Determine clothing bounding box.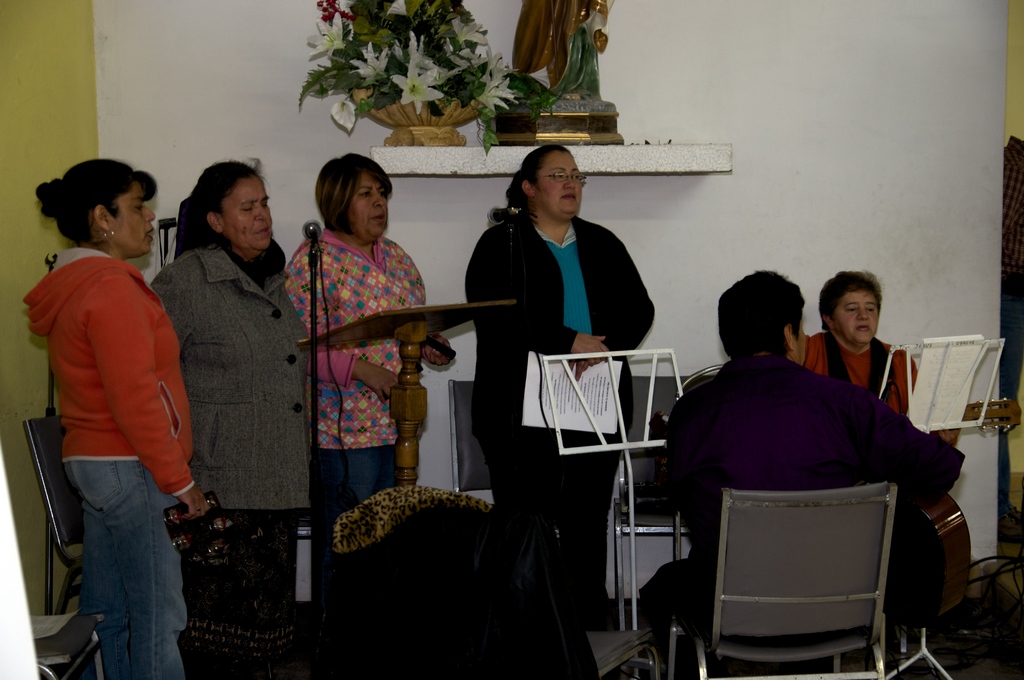
Determined: detection(637, 354, 967, 679).
